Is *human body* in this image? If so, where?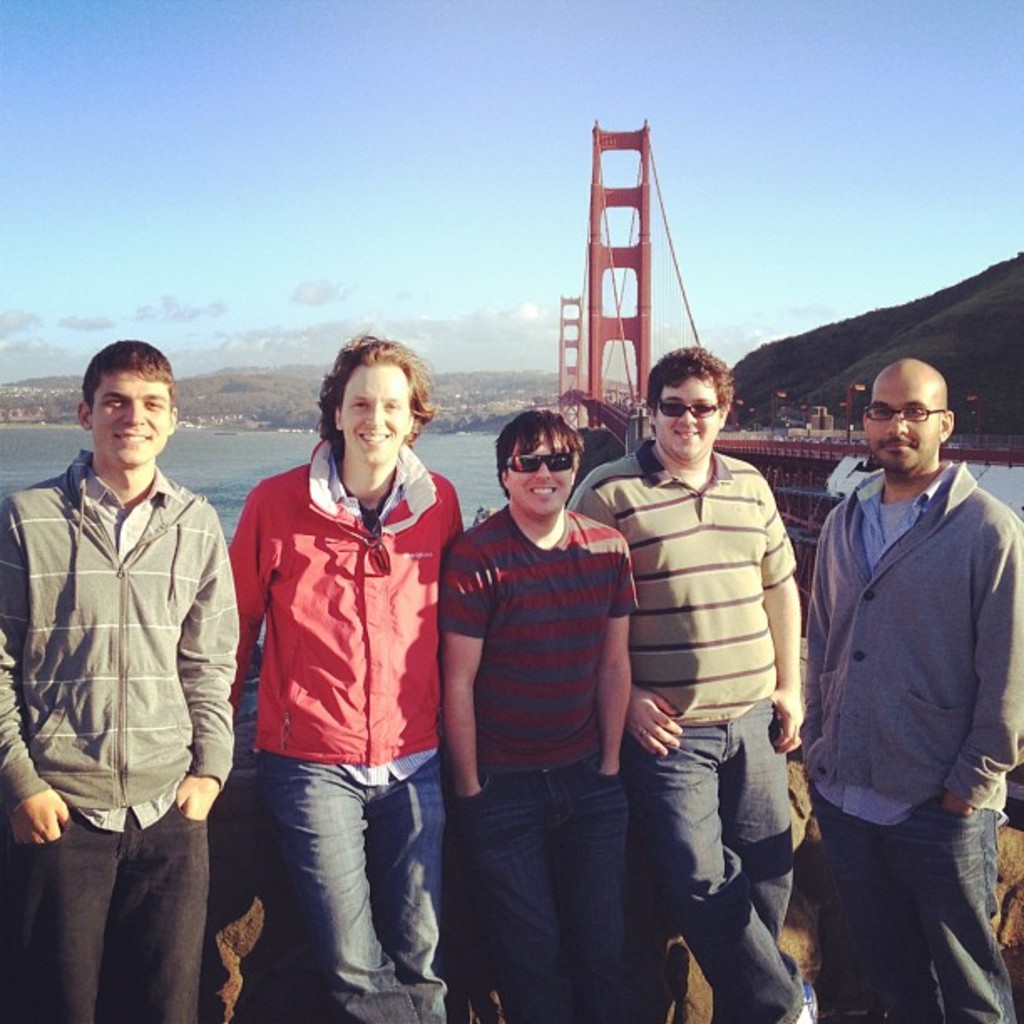
Yes, at locate(806, 350, 1022, 1022).
